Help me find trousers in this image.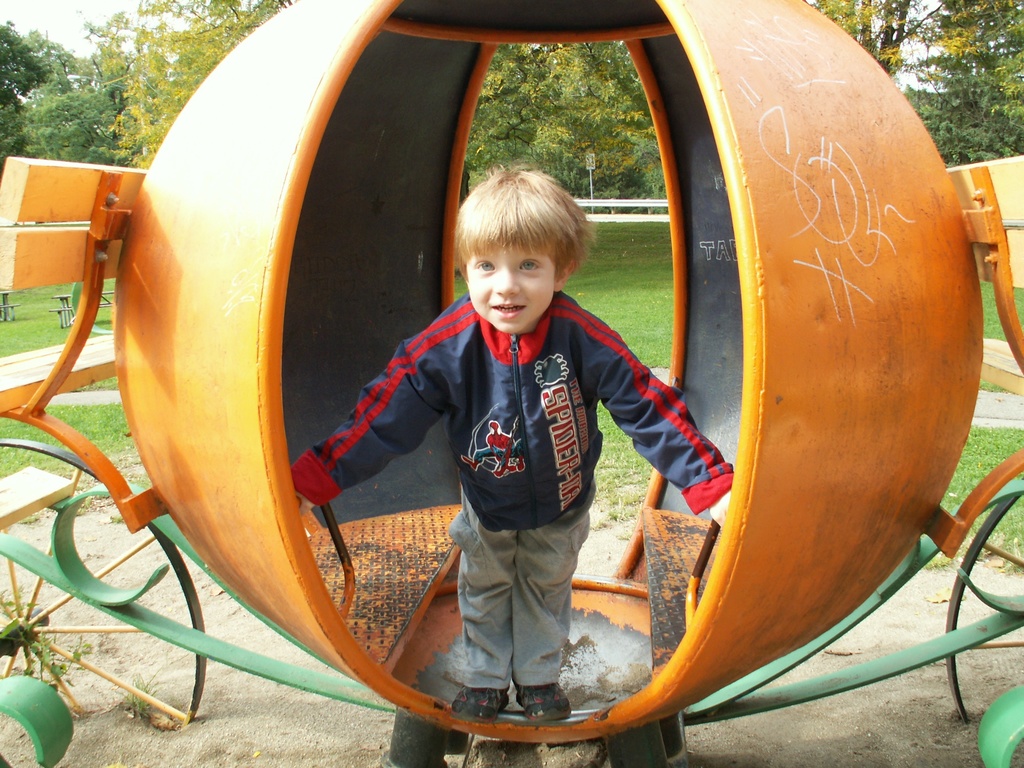
Found it: (x1=443, y1=483, x2=592, y2=686).
